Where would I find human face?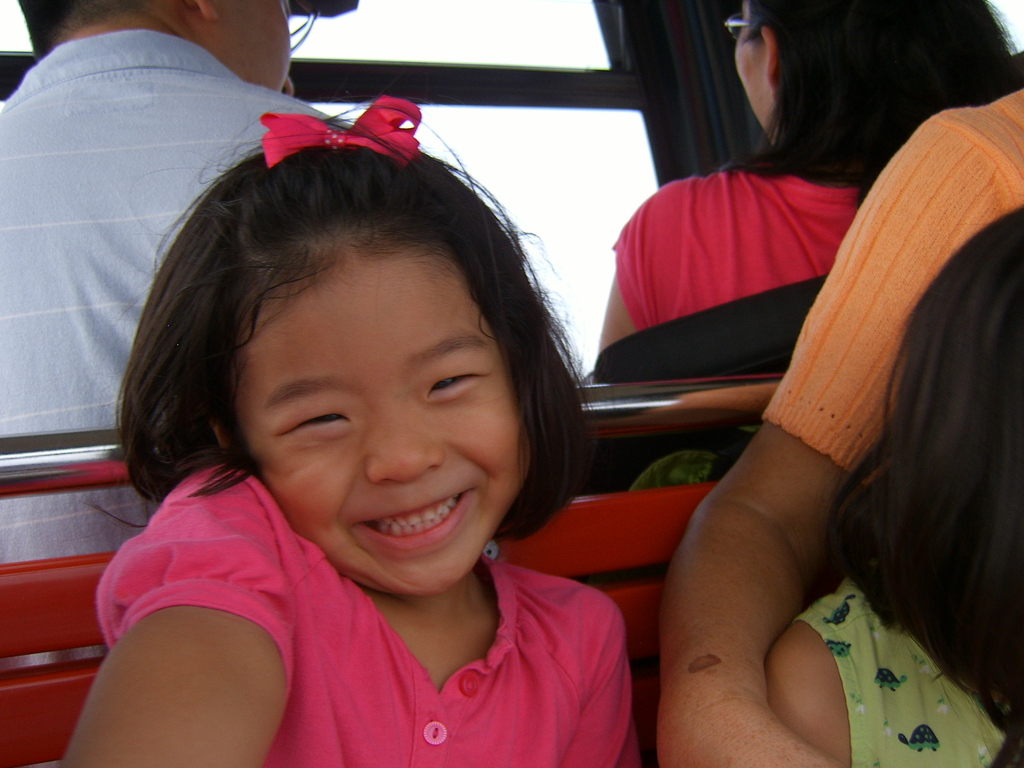
At crop(218, 0, 292, 97).
